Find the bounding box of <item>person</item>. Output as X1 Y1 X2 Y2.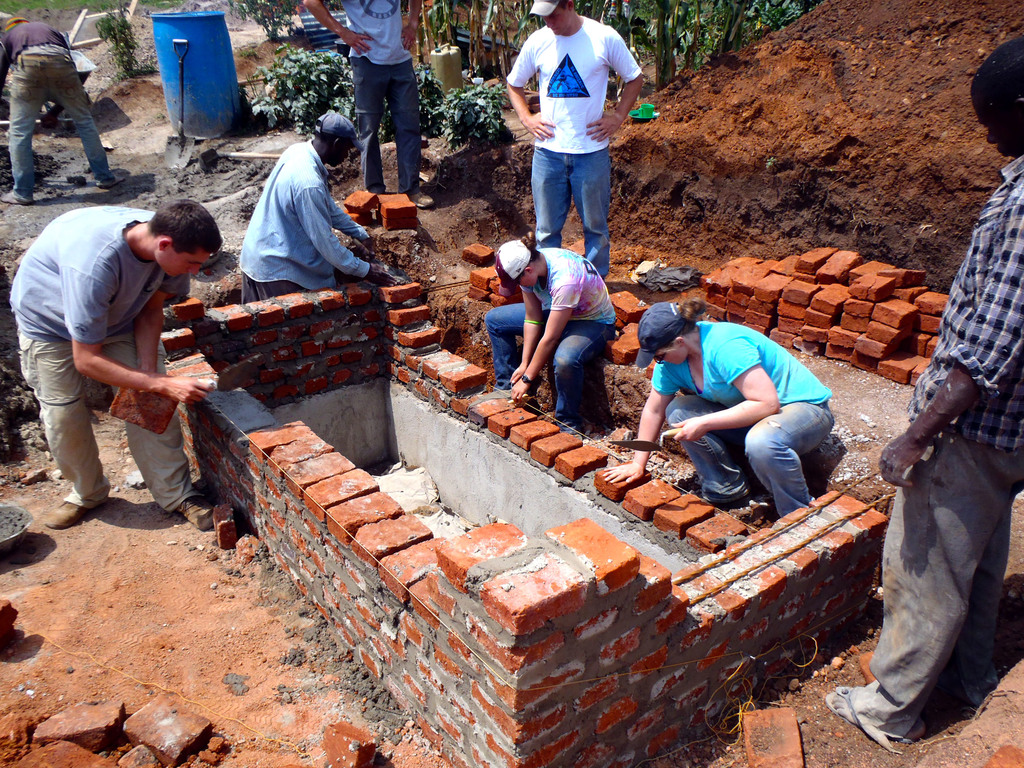
0 15 132 208.
